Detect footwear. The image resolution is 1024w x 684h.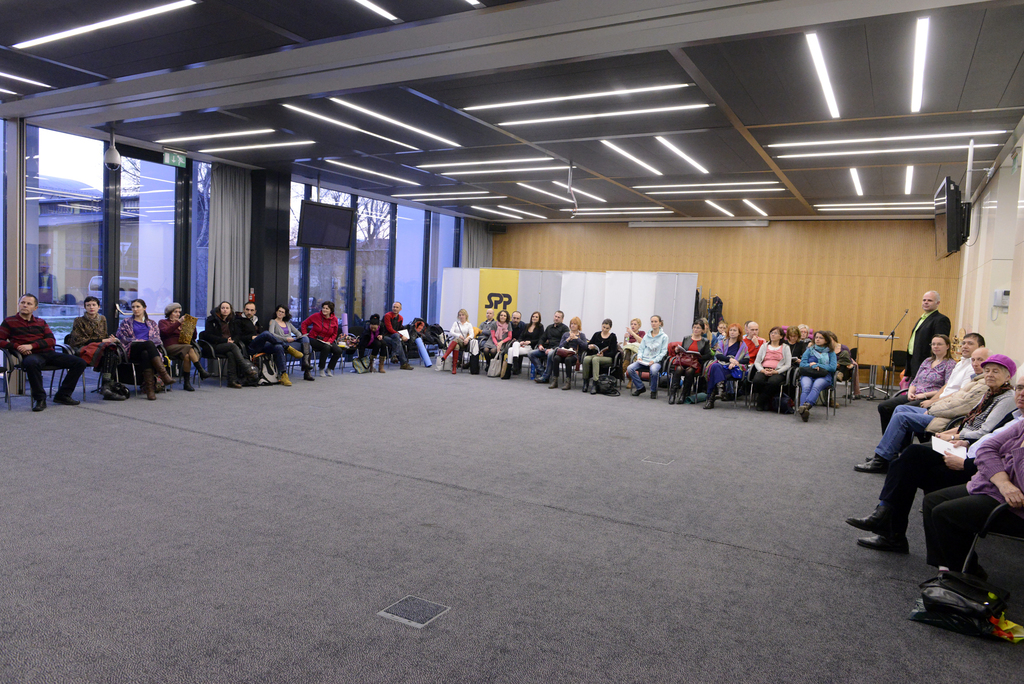
<region>253, 366, 257, 379</region>.
